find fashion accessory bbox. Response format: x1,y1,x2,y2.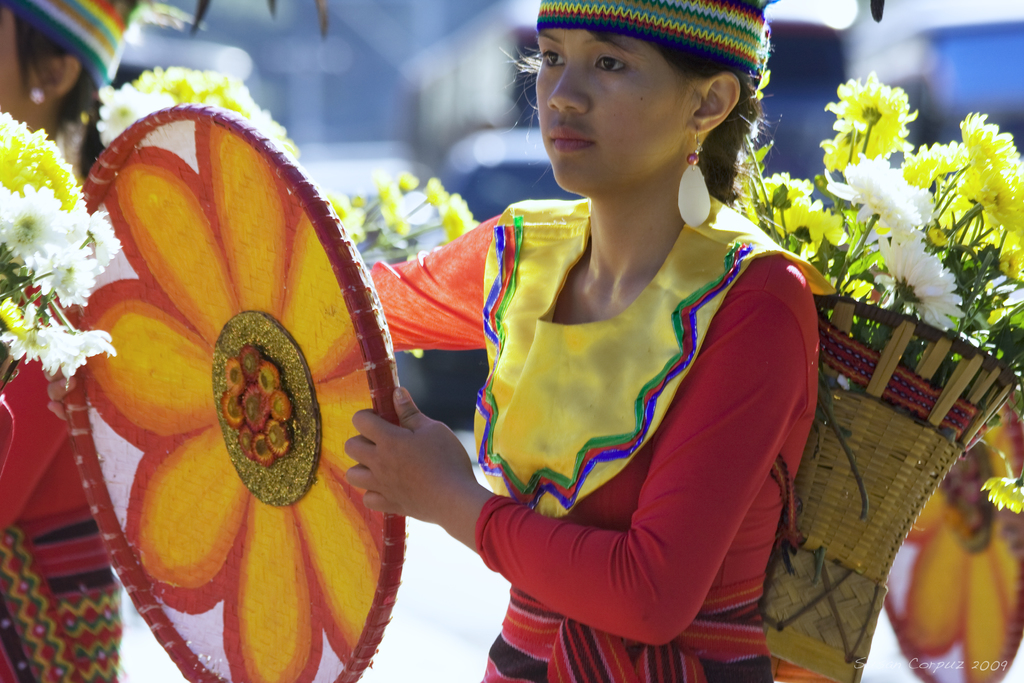
531,0,769,74.
